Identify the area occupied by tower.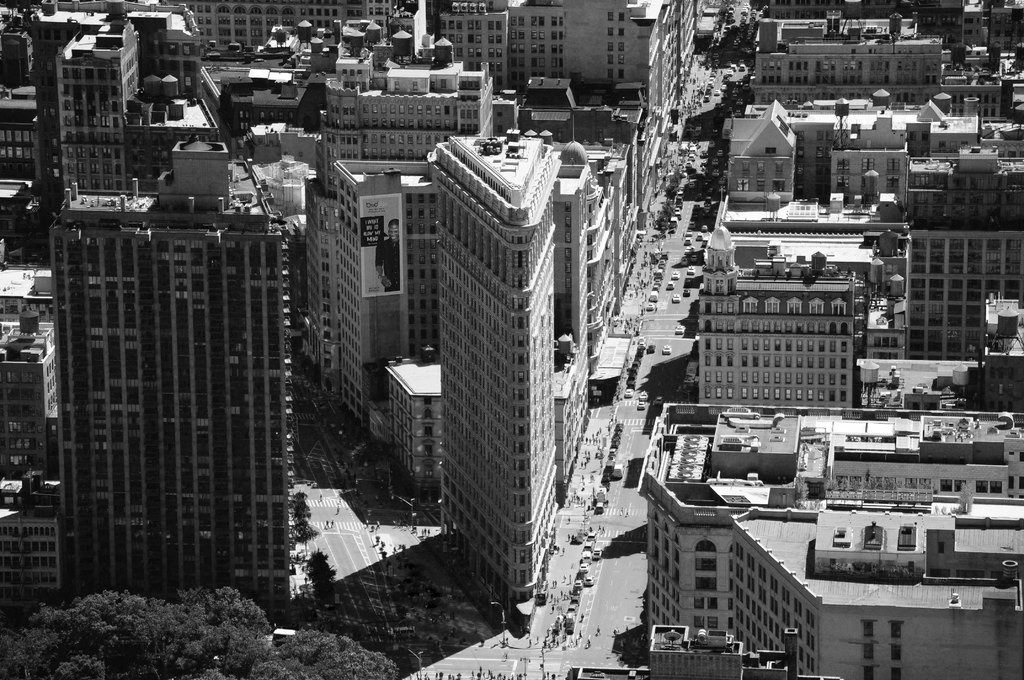
Area: (0,81,212,186).
